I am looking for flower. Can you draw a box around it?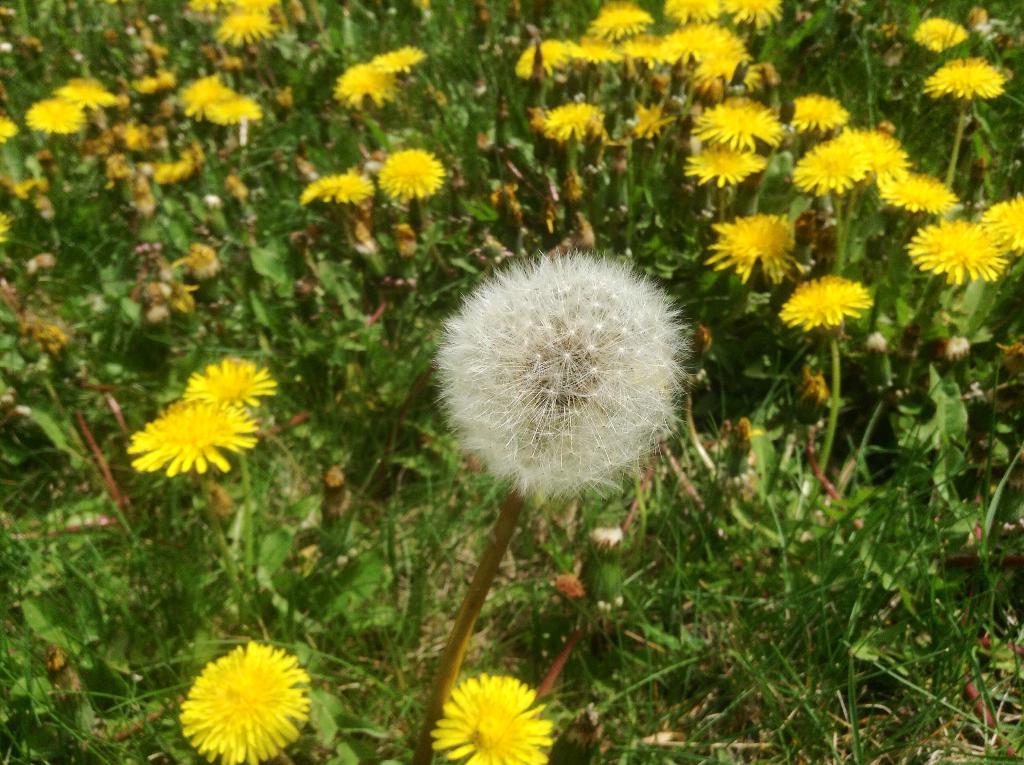
Sure, the bounding box is (428,236,694,513).
